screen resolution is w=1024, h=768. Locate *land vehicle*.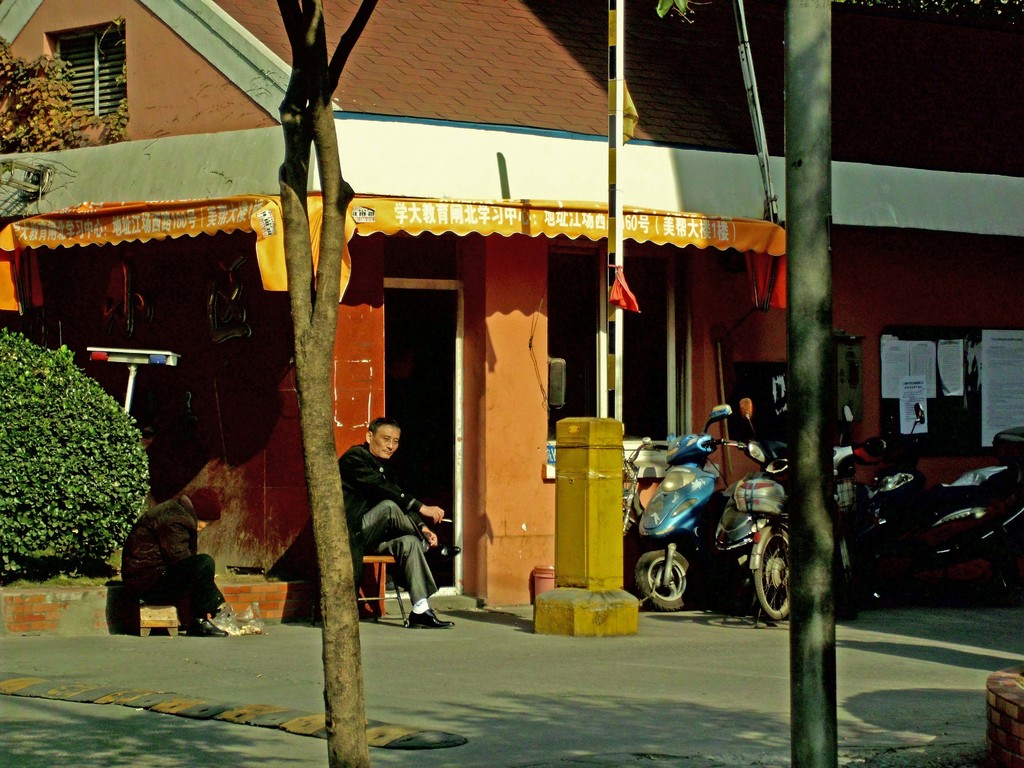
left=712, top=399, right=798, bottom=625.
